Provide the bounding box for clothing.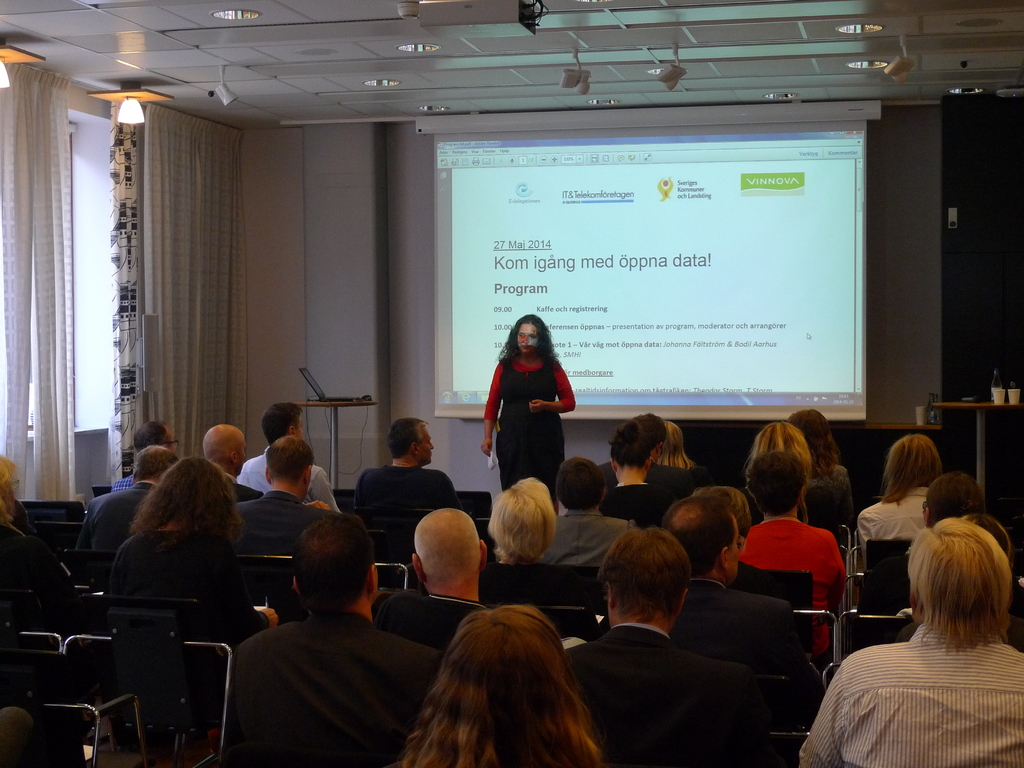
<region>376, 587, 485, 651</region>.
